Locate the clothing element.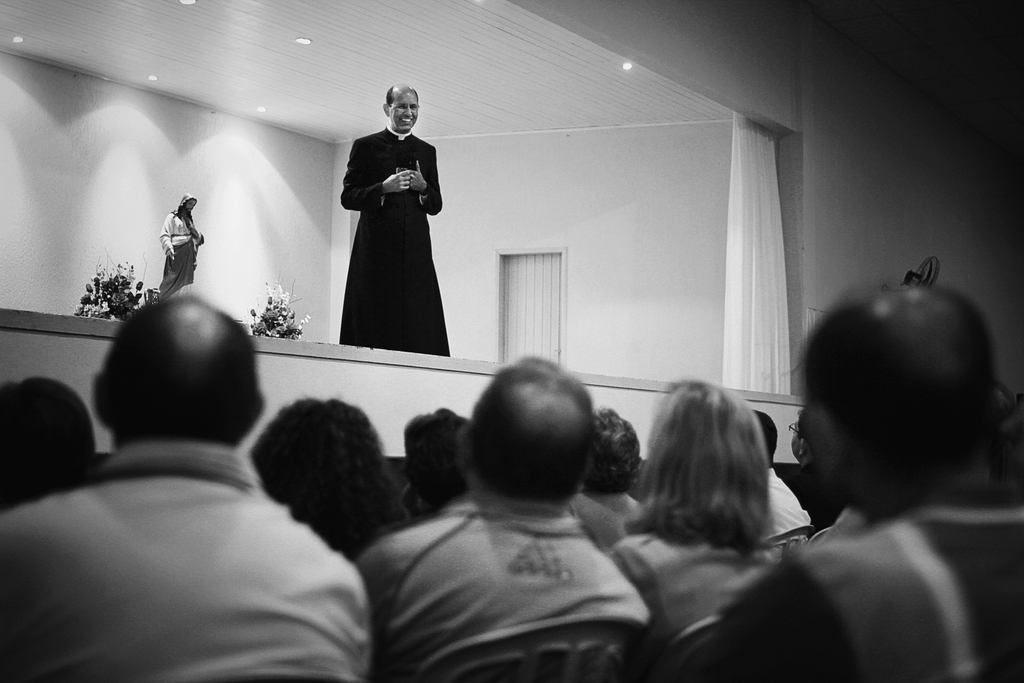
Element bbox: l=0, t=436, r=367, b=679.
